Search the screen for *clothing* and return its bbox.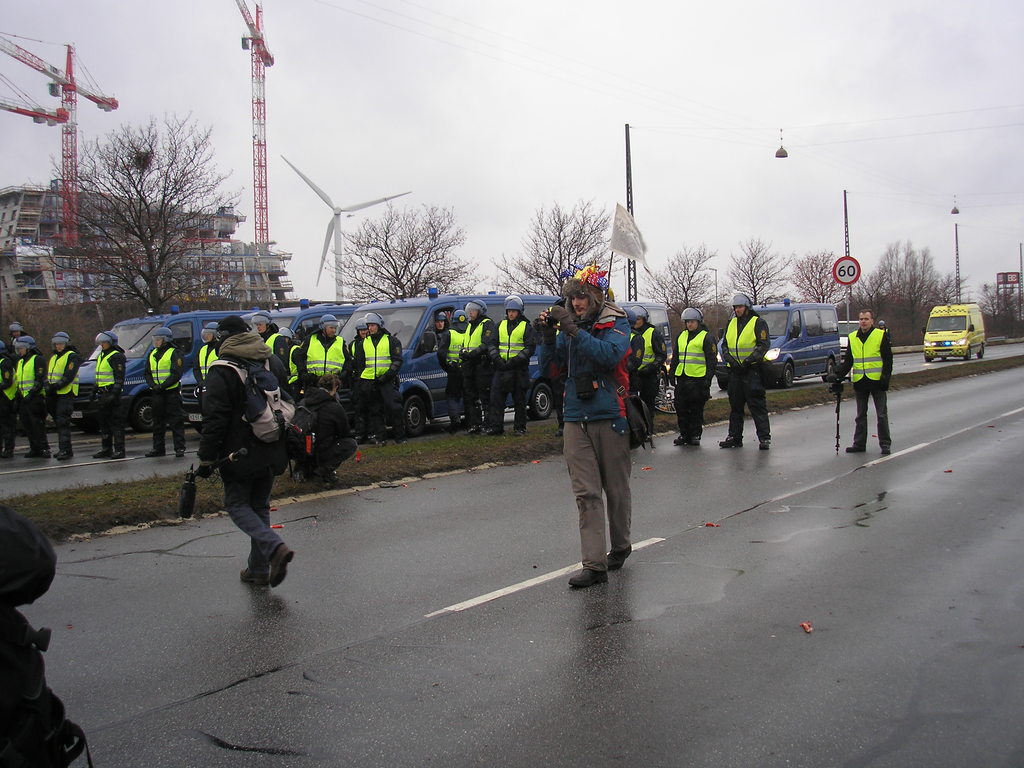
Found: left=460, top=316, right=497, bottom=419.
